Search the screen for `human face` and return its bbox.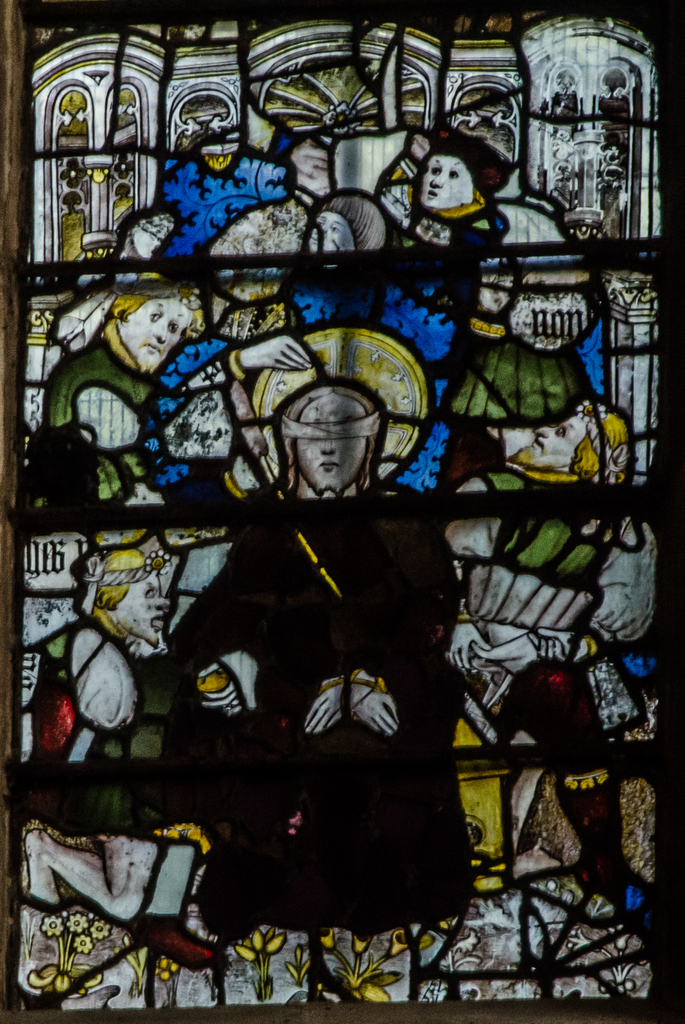
Found: 308:211:358:252.
